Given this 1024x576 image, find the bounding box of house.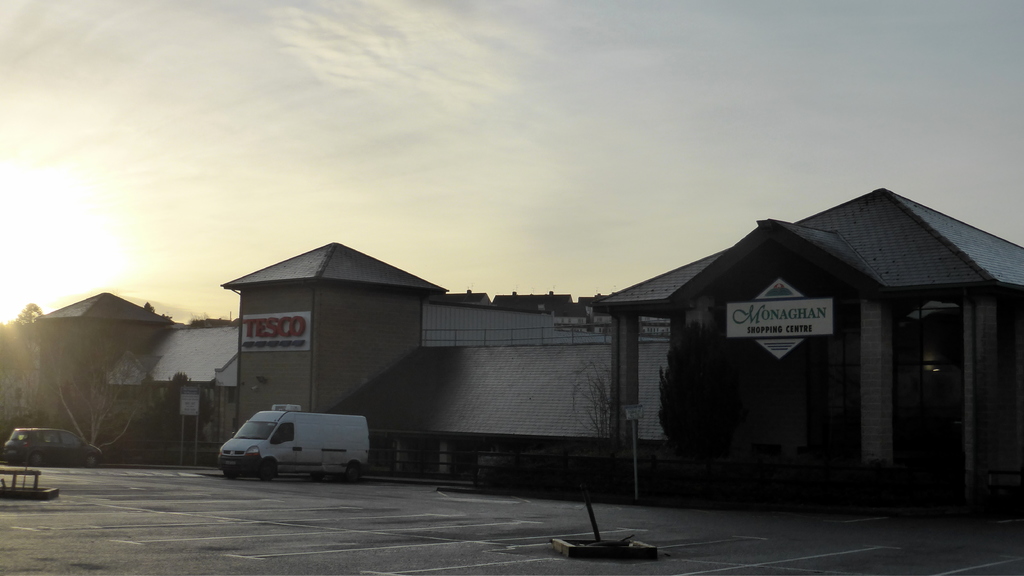
Rect(0, 295, 164, 455).
